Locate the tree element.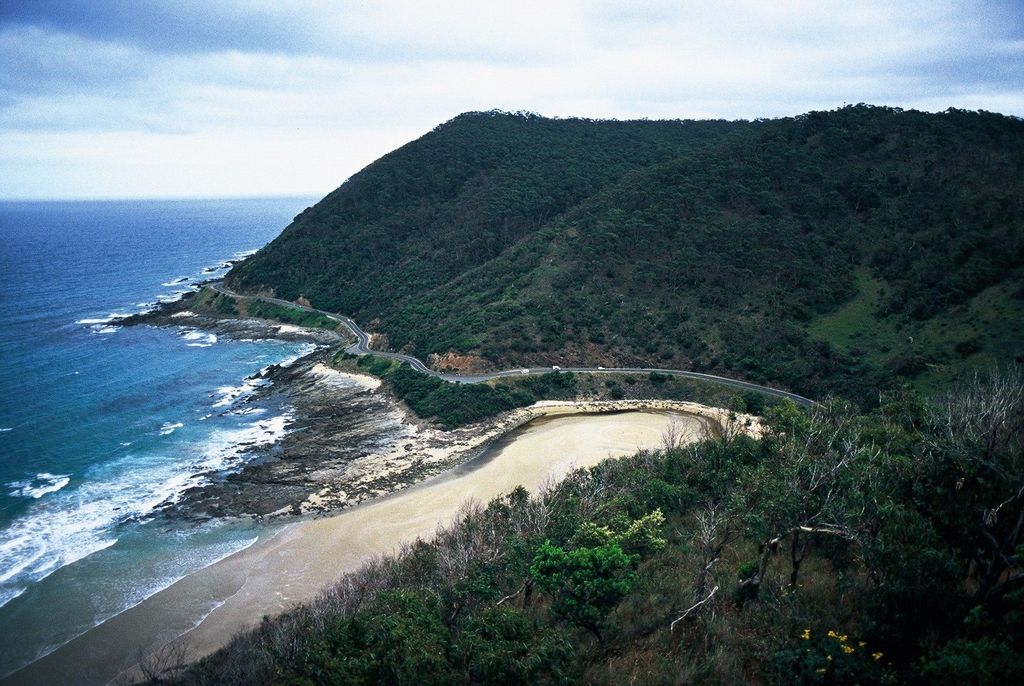
Element bbox: bbox=(529, 543, 641, 651).
